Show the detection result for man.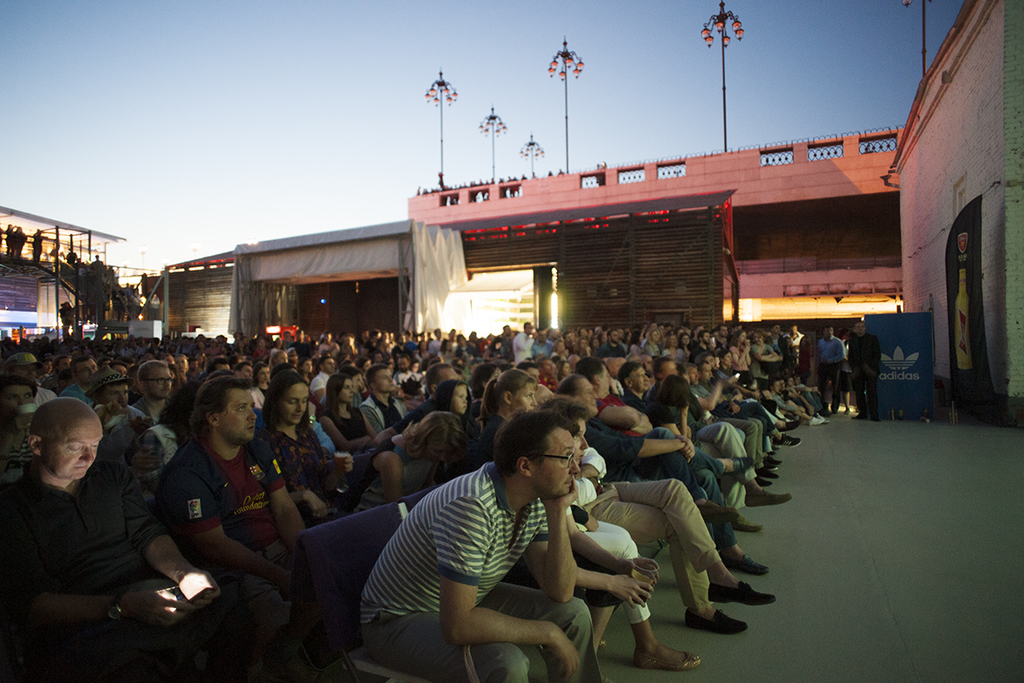
[422, 361, 459, 396].
